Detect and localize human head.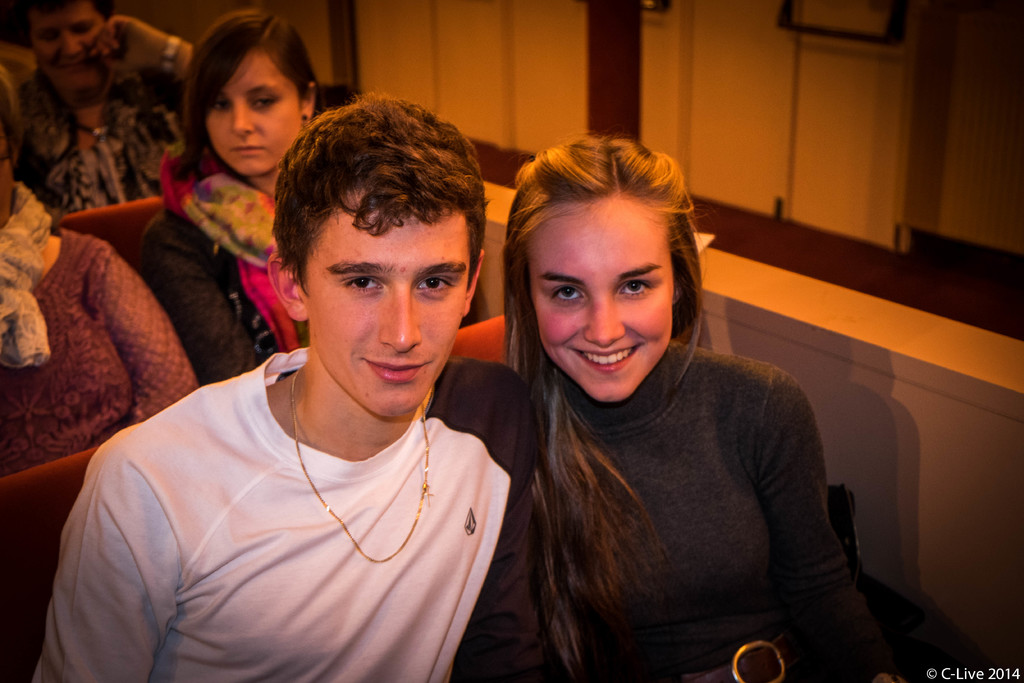
Localized at bbox(198, 8, 321, 177).
